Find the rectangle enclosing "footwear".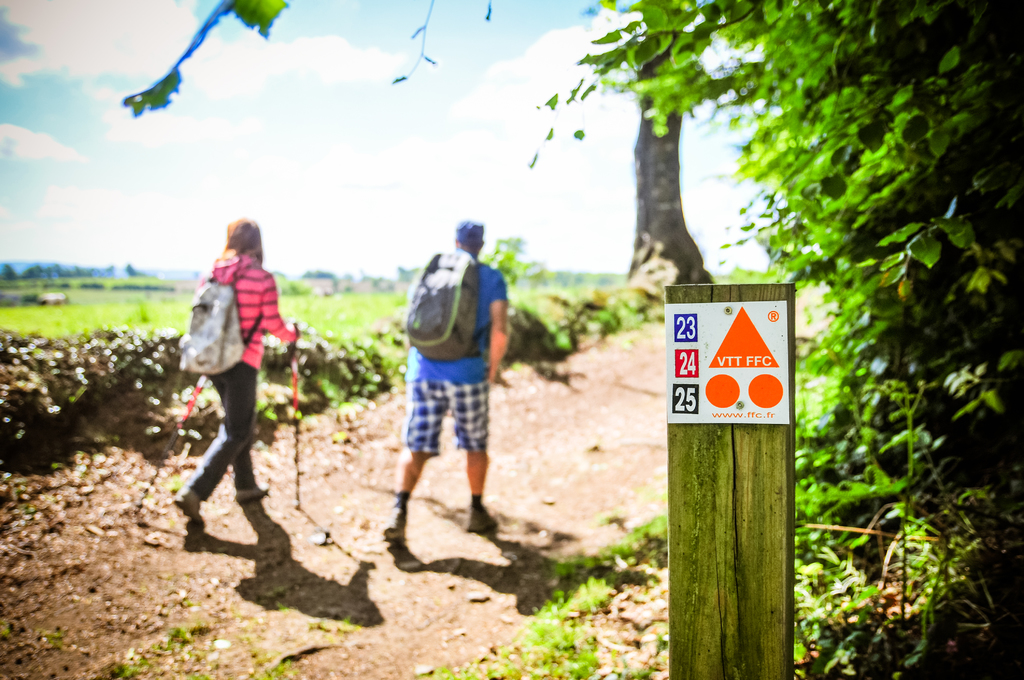
{"x1": 173, "y1": 487, "x2": 202, "y2": 525}.
